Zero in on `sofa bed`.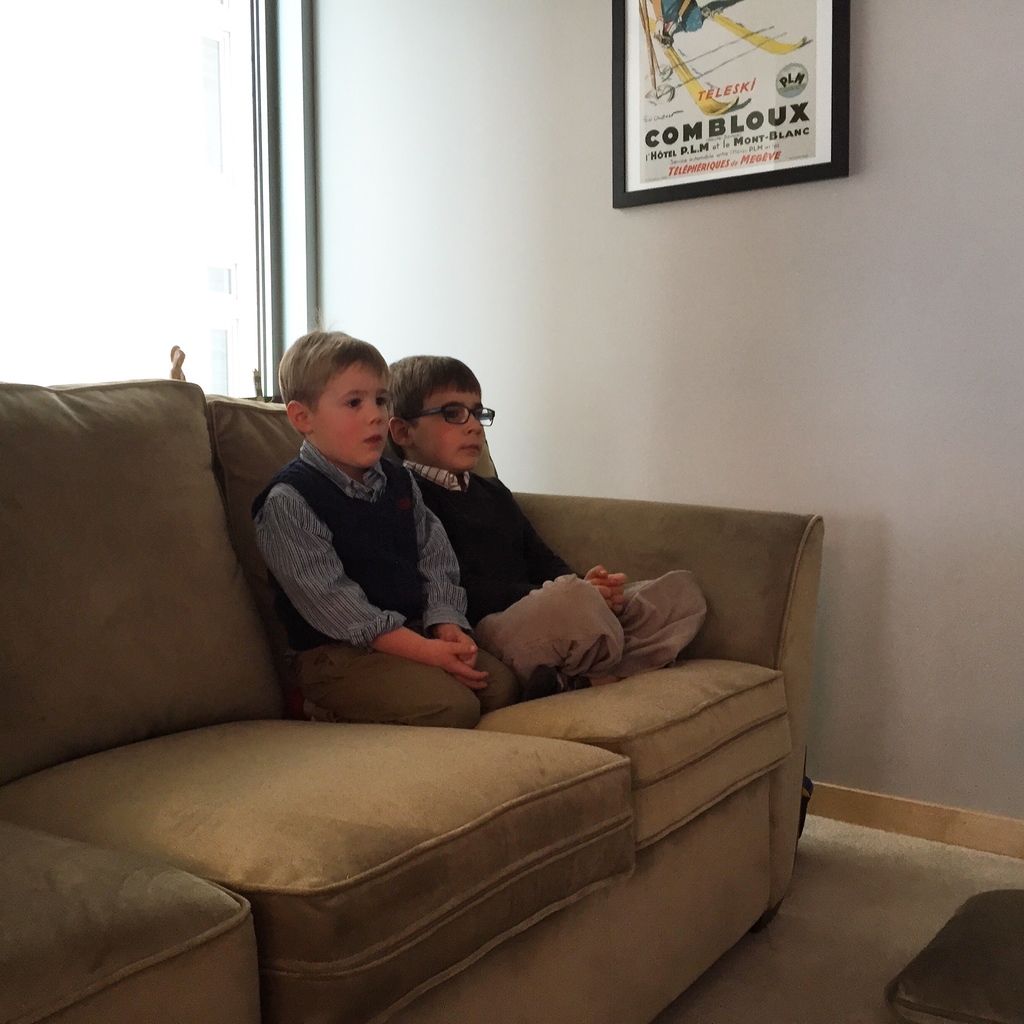
Zeroed in: rect(0, 378, 824, 1015).
